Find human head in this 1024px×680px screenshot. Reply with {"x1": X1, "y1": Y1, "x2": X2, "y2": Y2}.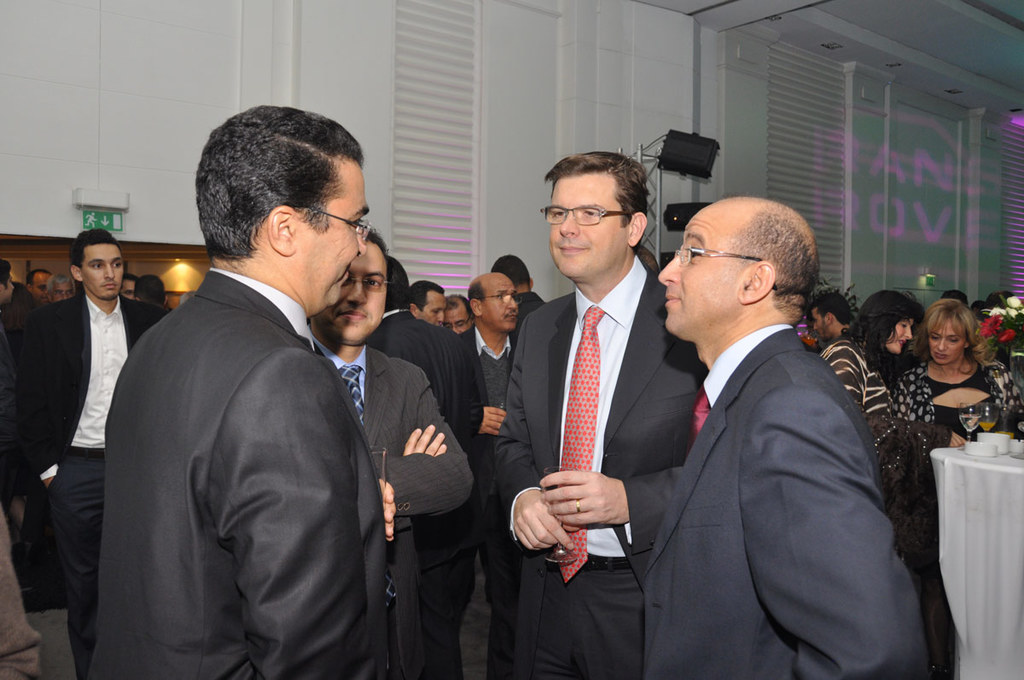
{"x1": 493, "y1": 255, "x2": 530, "y2": 287}.
